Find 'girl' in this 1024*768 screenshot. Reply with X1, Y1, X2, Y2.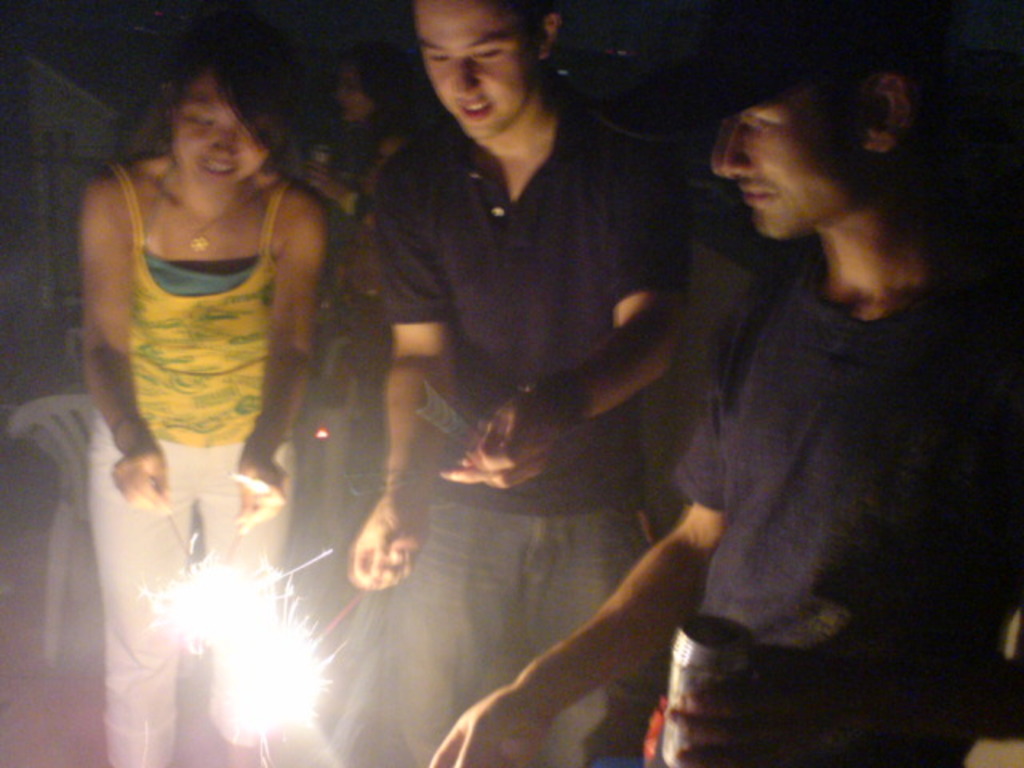
59, 26, 342, 654.
